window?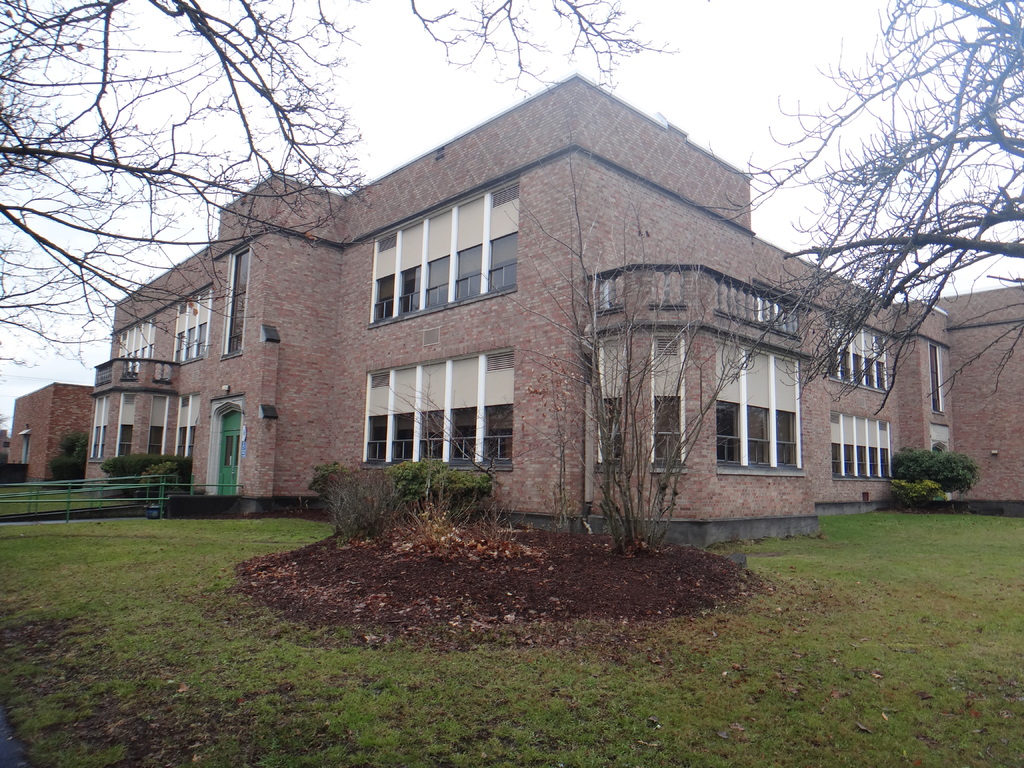
{"left": 118, "top": 392, "right": 136, "bottom": 456}
